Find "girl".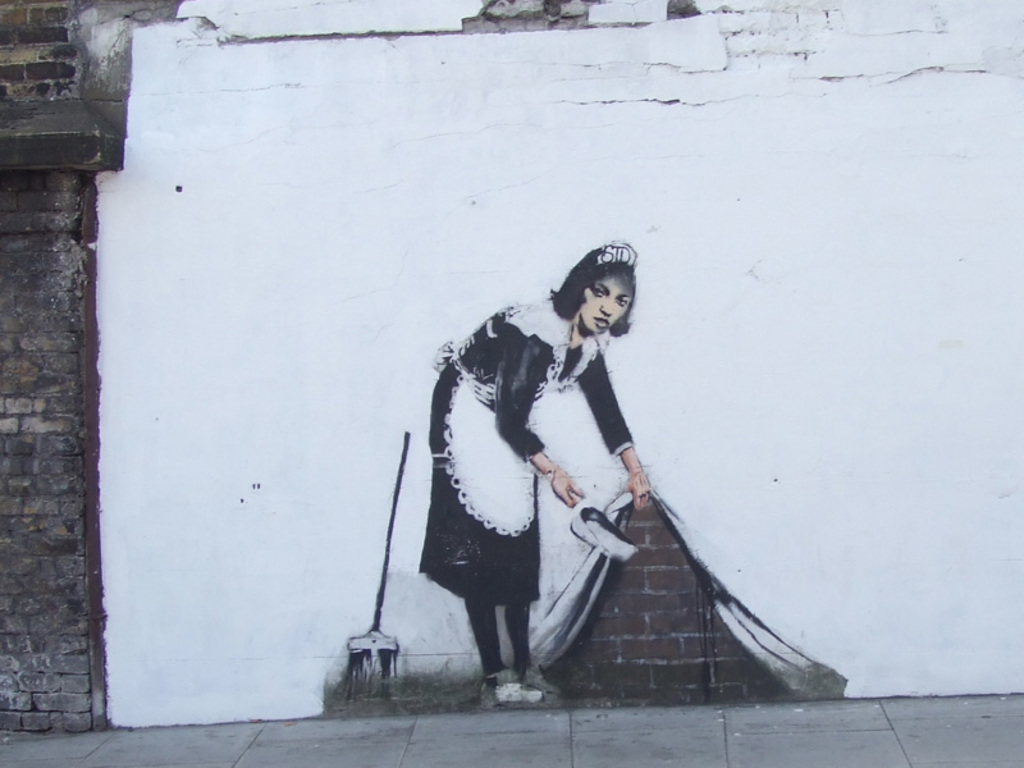
[413, 241, 654, 710].
